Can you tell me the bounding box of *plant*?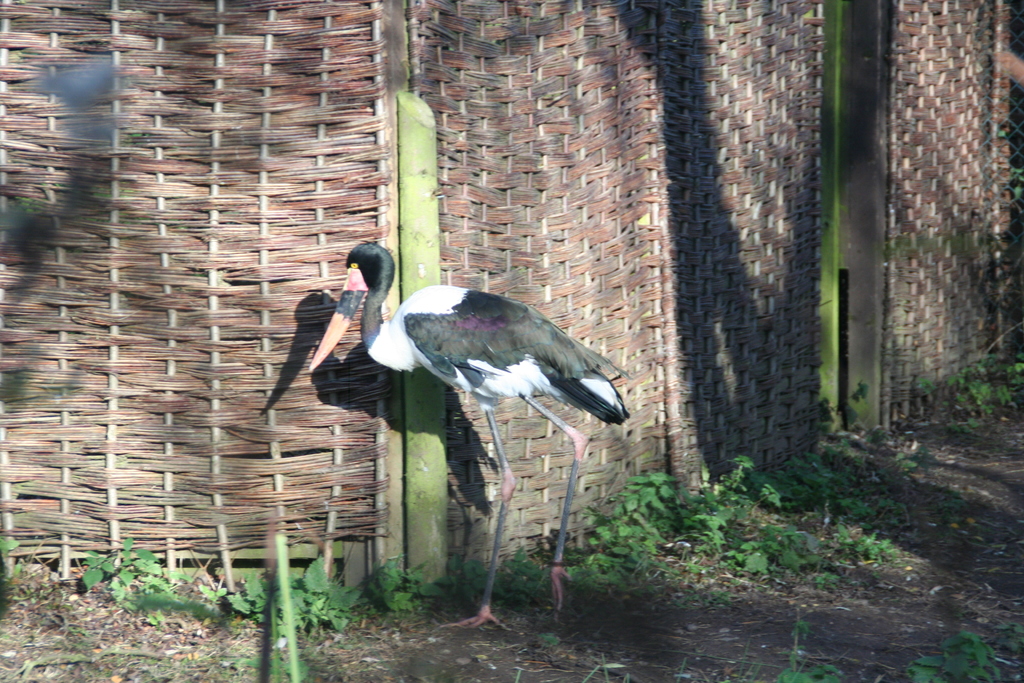
0 532 18 556.
